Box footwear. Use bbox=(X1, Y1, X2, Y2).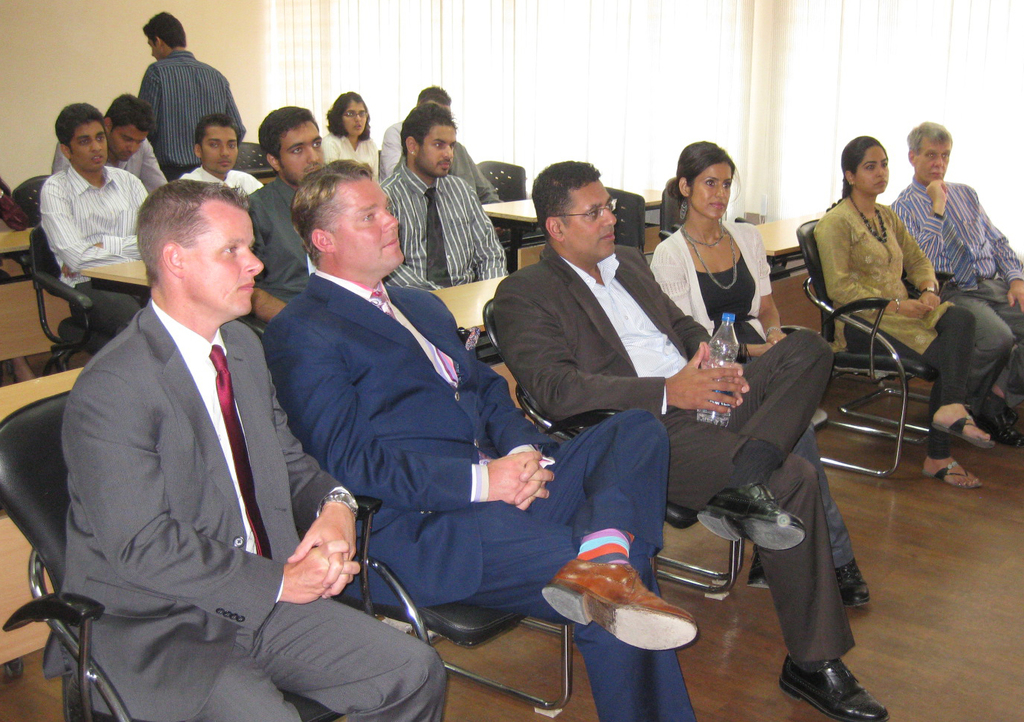
bbox=(830, 558, 875, 610).
